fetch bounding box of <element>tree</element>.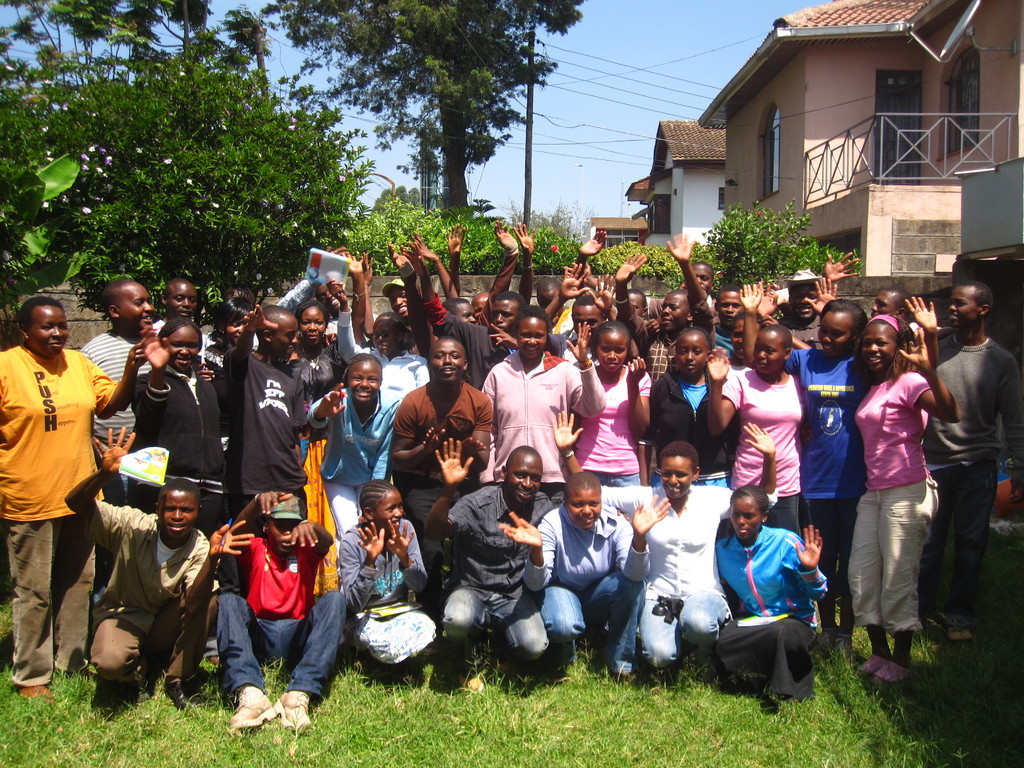
Bbox: bbox=[0, 0, 351, 289].
